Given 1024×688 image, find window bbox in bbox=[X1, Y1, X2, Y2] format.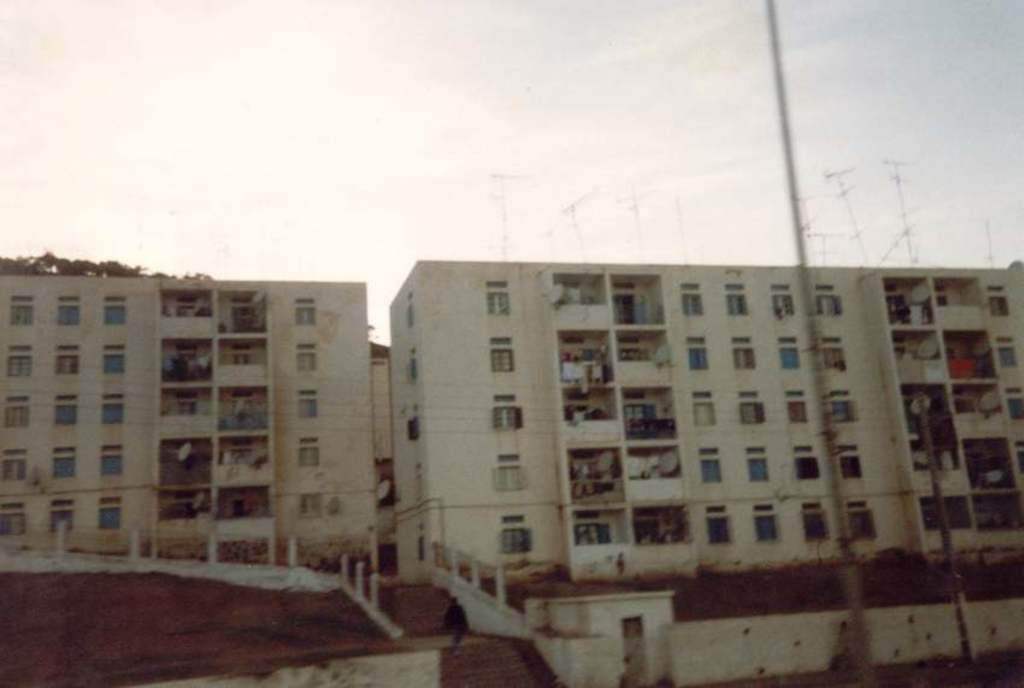
bbox=[299, 492, 318, 517].
